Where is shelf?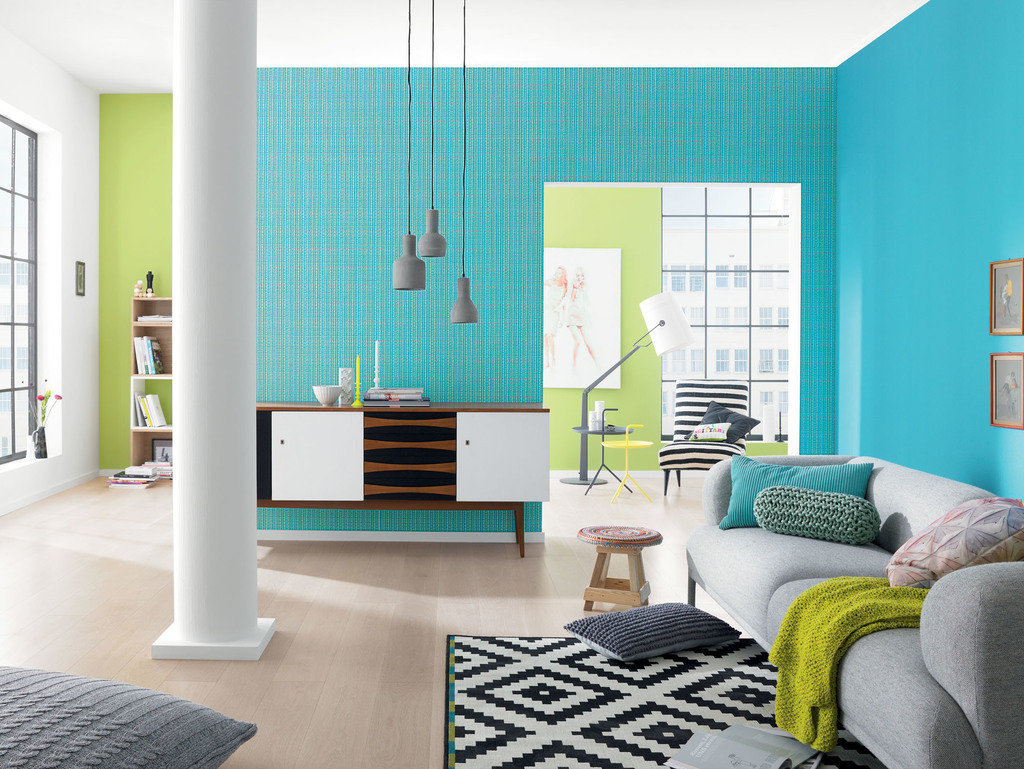
pyautogui.locateOnScreen(131, 293, 175, 469).
